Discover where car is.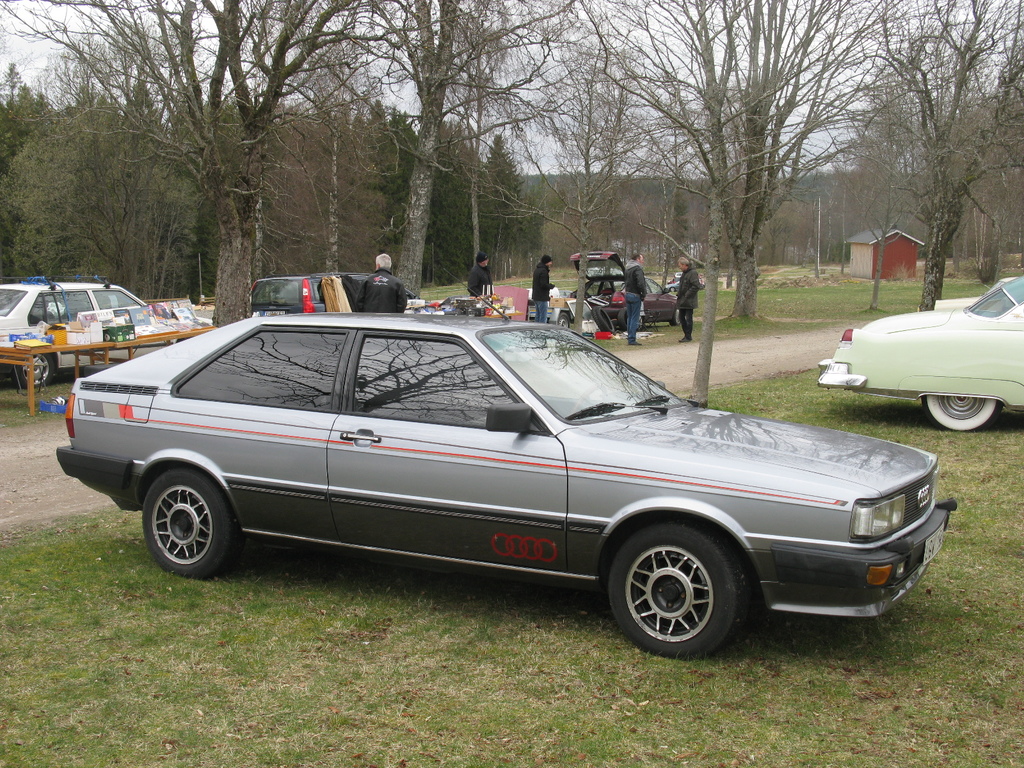
Discovered at [243, 273, 374, 319].
